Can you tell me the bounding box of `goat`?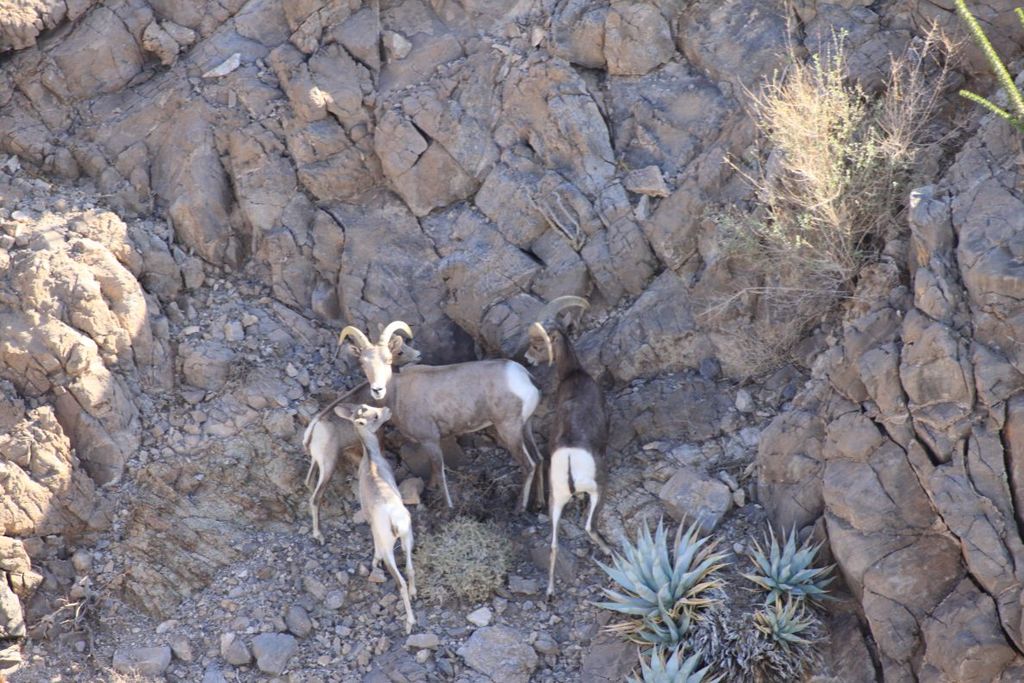
[528, 295, 618, 605].
